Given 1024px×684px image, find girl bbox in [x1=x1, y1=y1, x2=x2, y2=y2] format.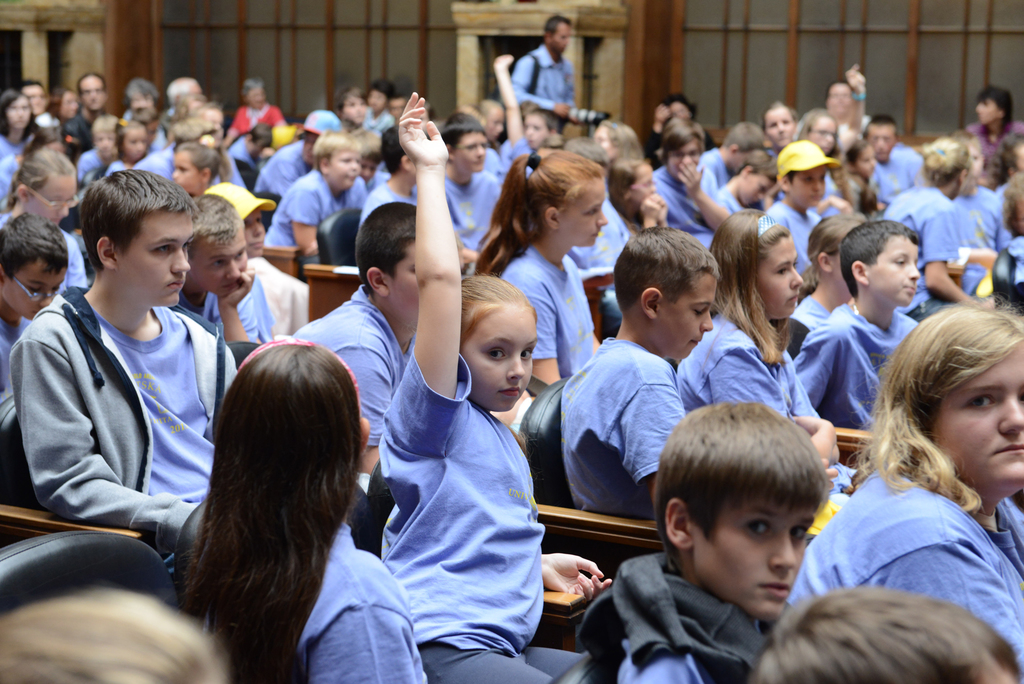
[x1=0, y1=151, x2=87, y2=291].
